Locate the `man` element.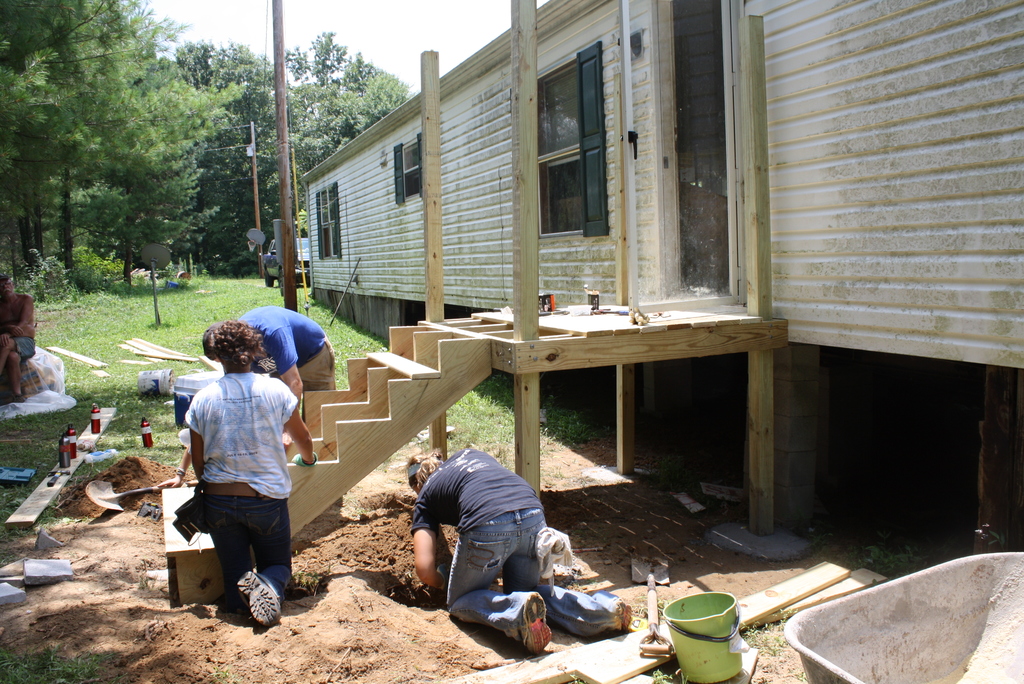
Element bbox: l=193, t=302, r=341, b=428.
